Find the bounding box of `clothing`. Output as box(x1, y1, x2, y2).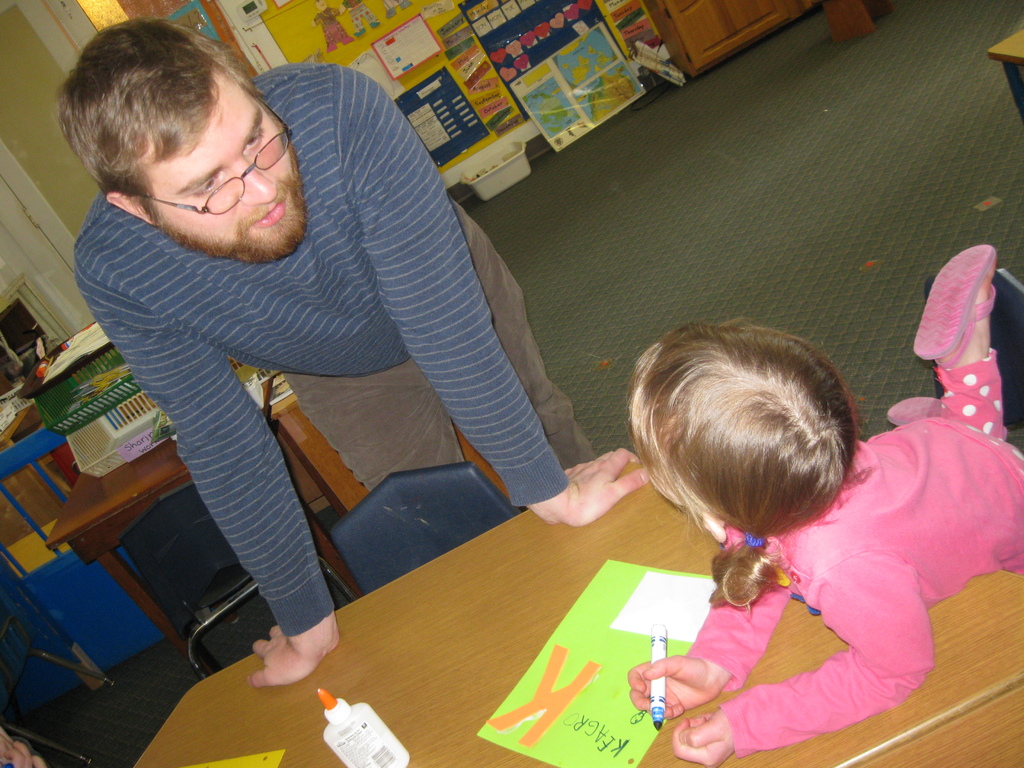
box(67, 47, 546, 619).
